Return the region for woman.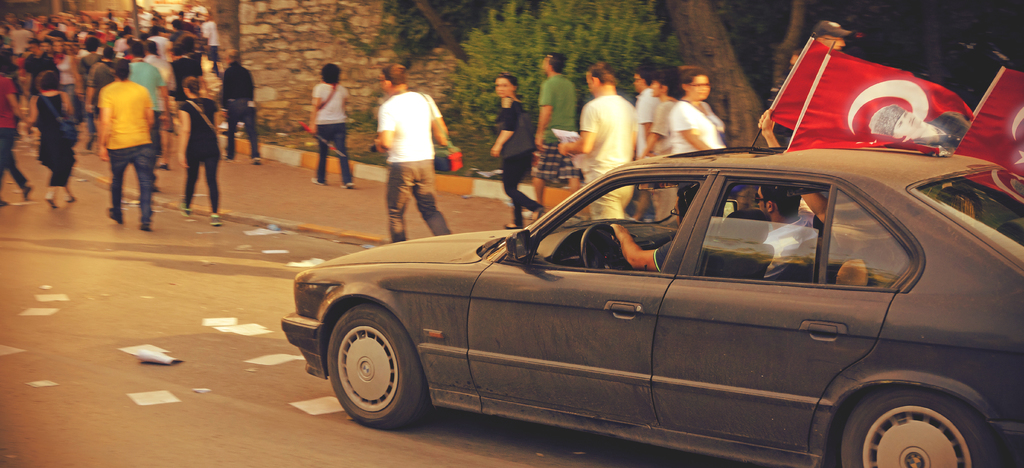
bbox=[481, 69, 549, 217].
